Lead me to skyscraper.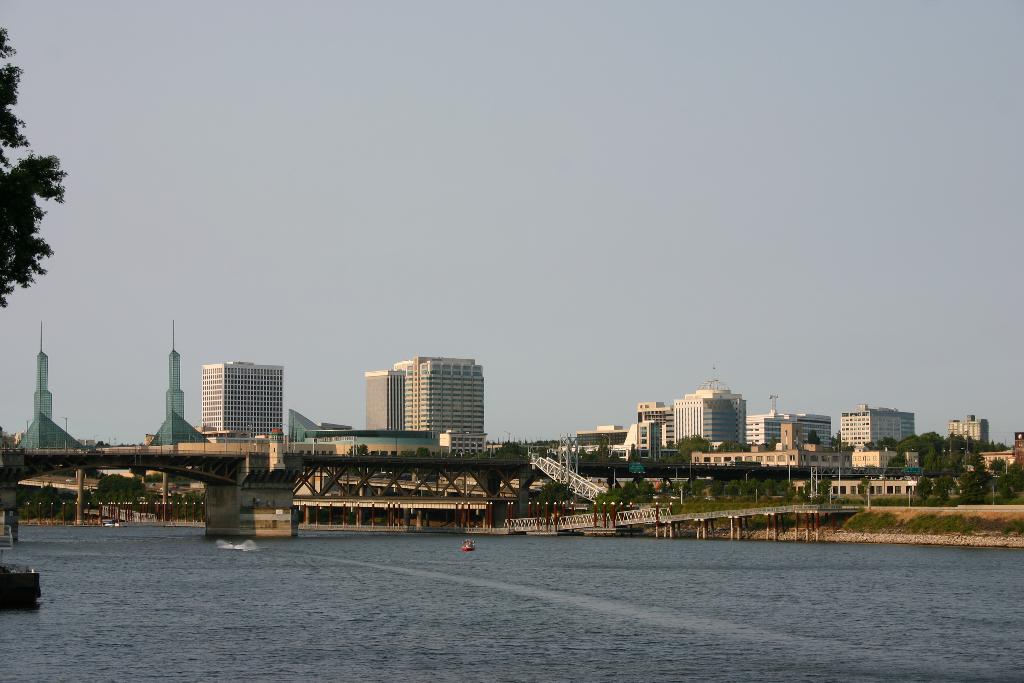
Lead to <box>19,327,79,448</box>.
